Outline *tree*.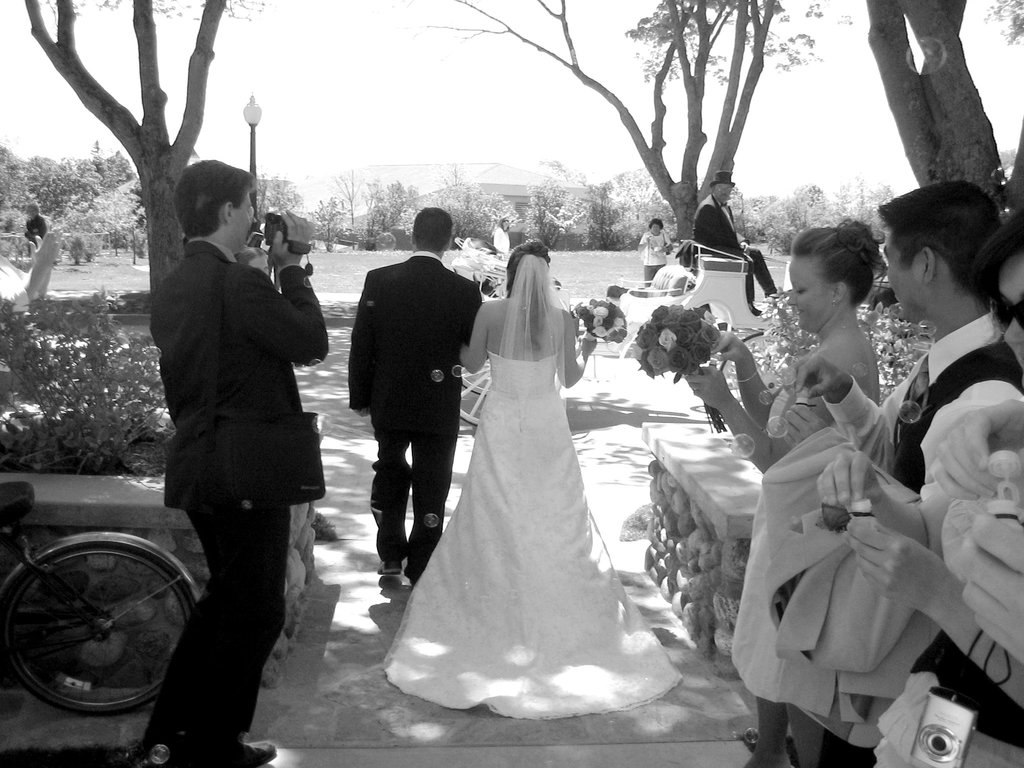
Outline: left=589, top=165, right=675, bottom=253.
